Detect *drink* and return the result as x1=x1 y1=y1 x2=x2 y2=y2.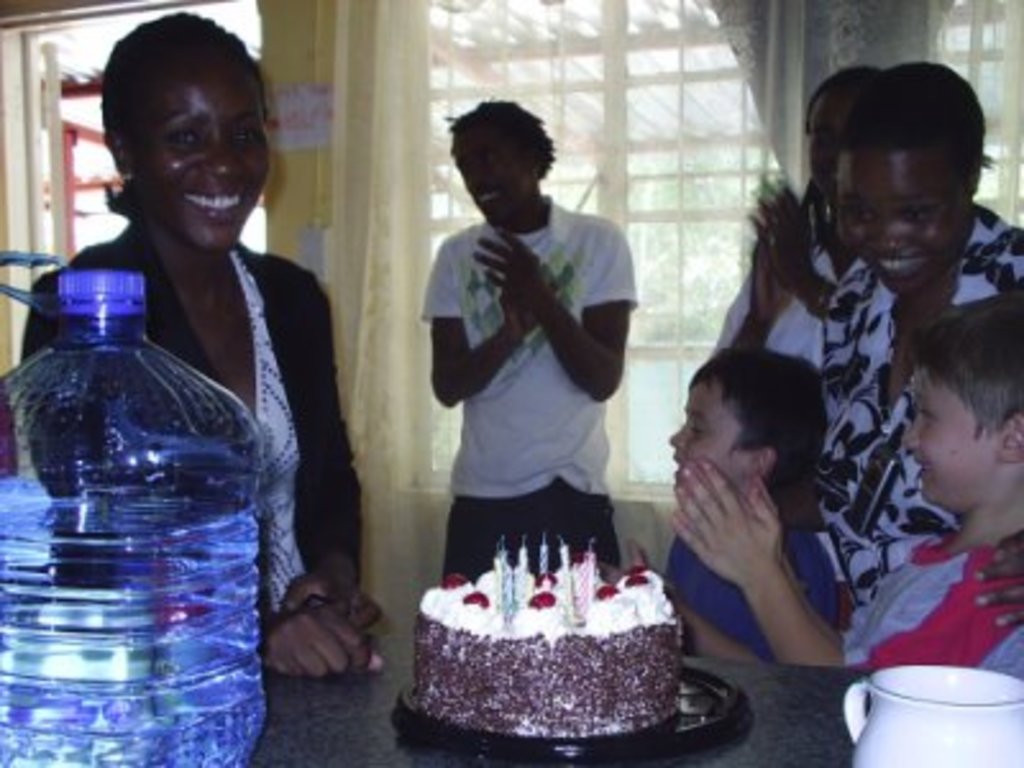
x1=0 y1=492 x2=266 y2=765.
